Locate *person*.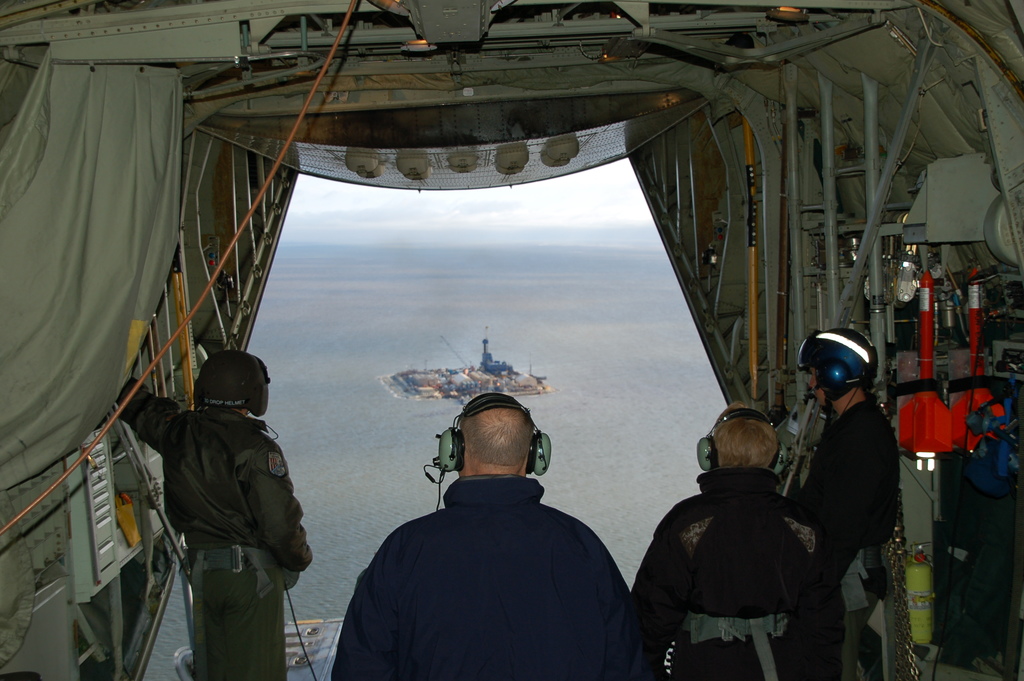
Bounding box: region(792, 326, 907, 680).
